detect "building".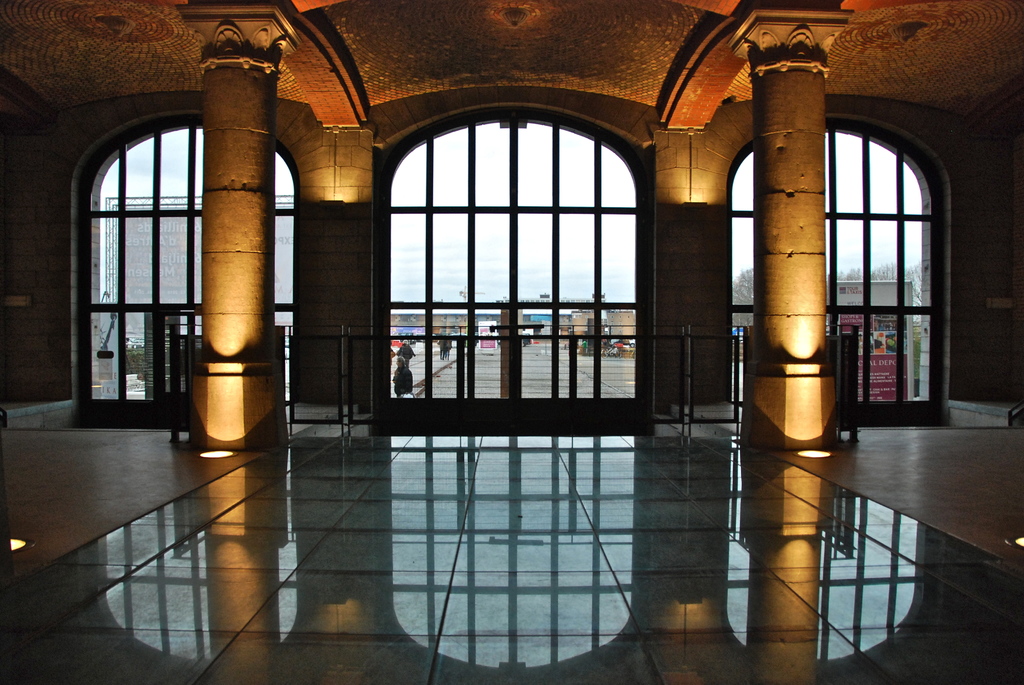
Detected at {"x1": 840, "y1": 278, "x2": 911, "y2": 318}.
